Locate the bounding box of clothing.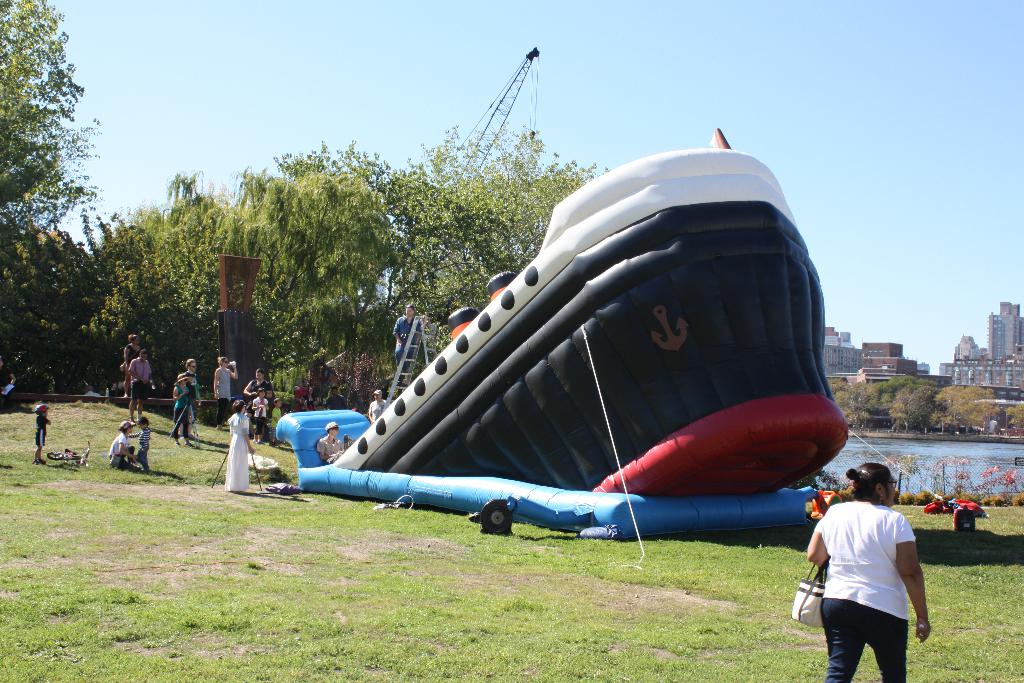
Bounding box: 110/428/136/464.
